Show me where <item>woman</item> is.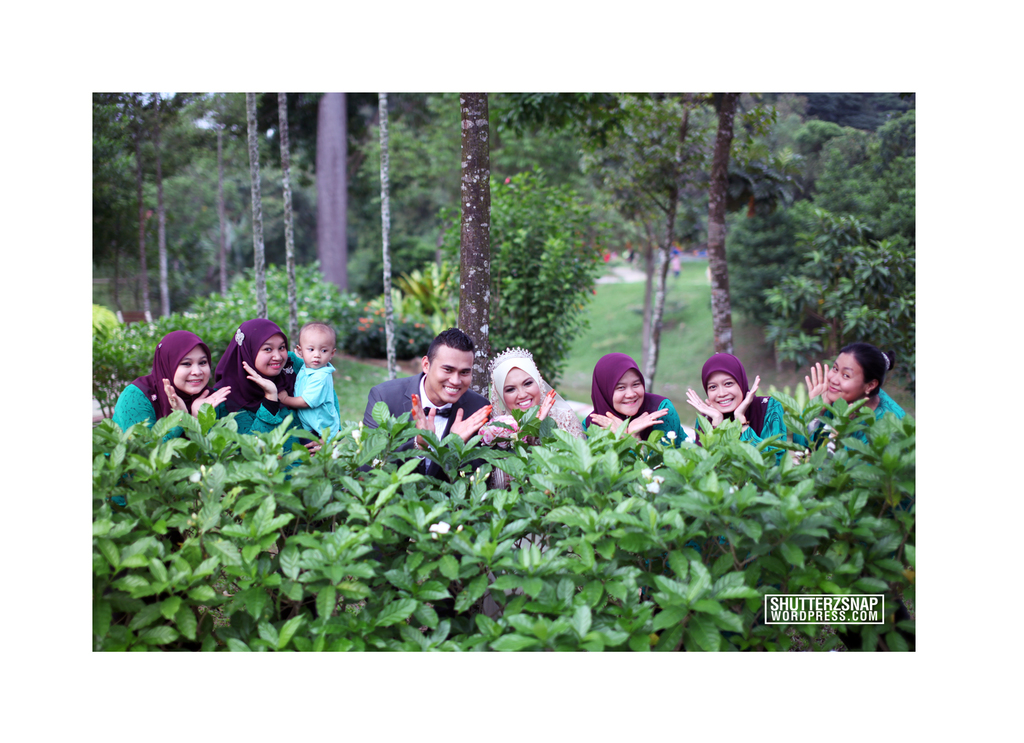
<item>woman</item> is at {"x1": 126, "y1": 334, "x2": 230, "y2": 445}.
